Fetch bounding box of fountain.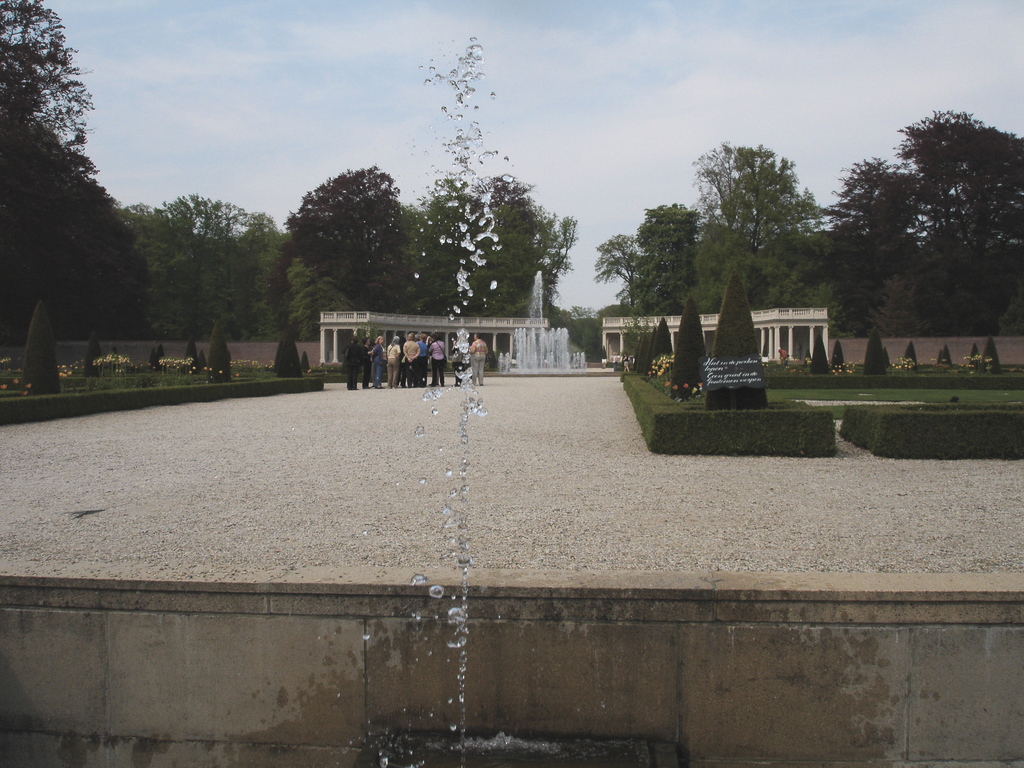
Bbox: box(317, 20, 579, 767).
